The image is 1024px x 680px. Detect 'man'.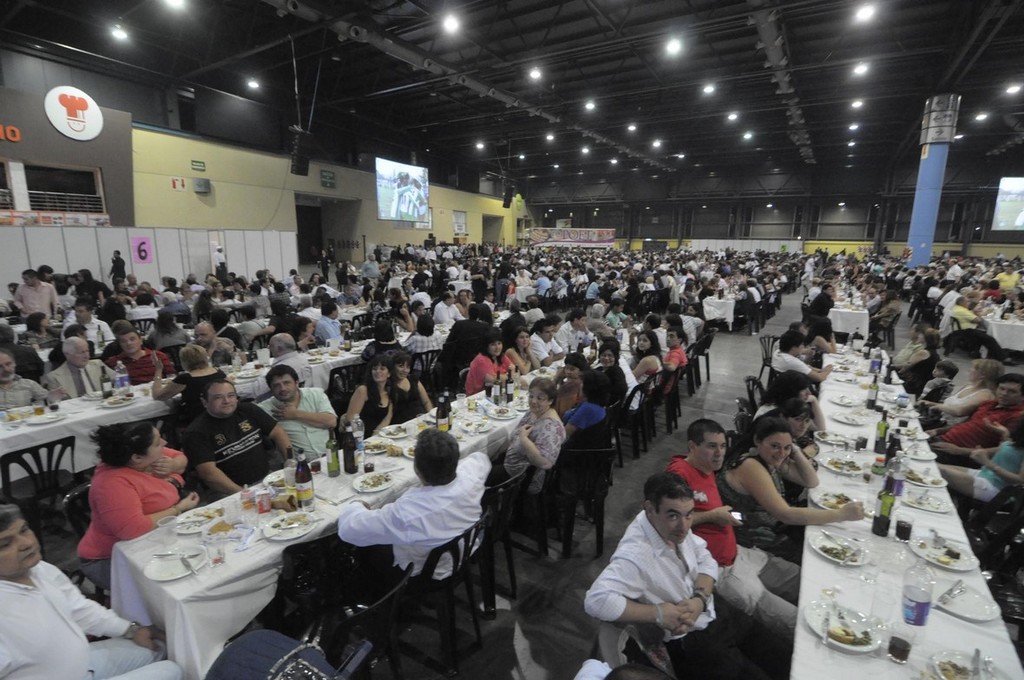
Detection: region(0, 353, 54, 411).
